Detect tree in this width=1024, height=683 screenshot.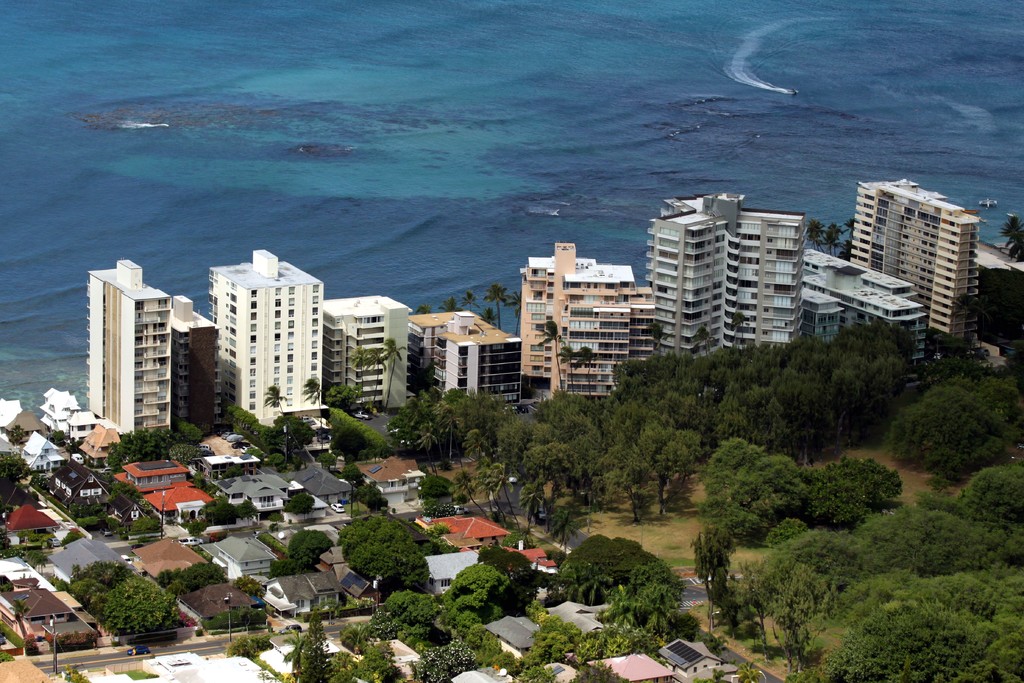
Detection: Rect(351, 483, 387, 513).
